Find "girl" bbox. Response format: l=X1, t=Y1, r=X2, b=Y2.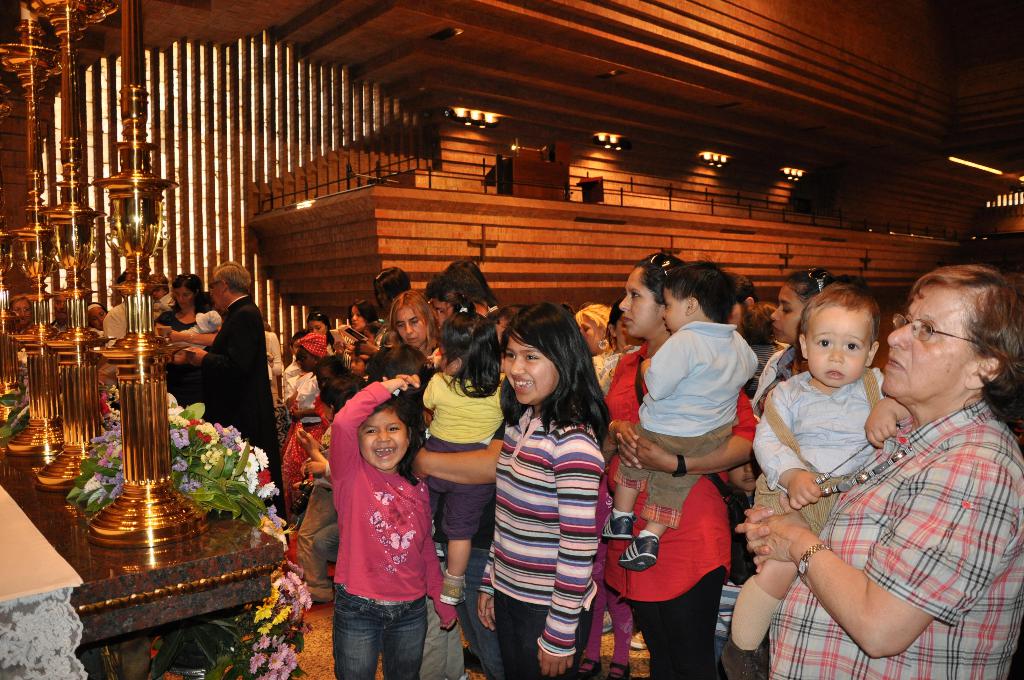
l=476, t=302, r=609, b=679.
